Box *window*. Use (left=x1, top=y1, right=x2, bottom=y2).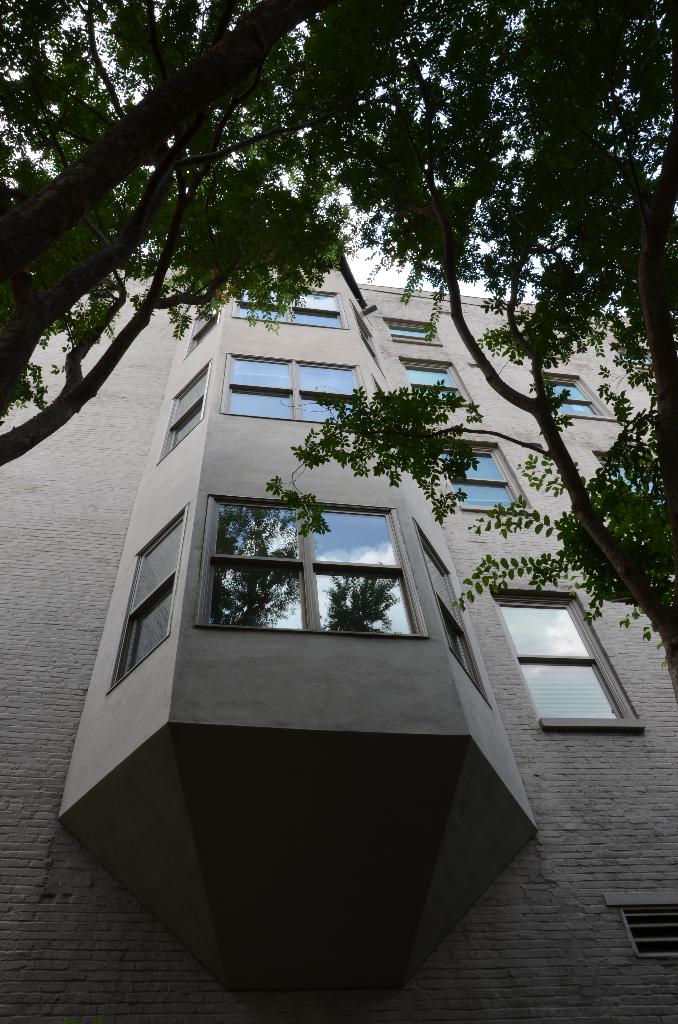
(left=437, top=438, right=533, bottom=515).
